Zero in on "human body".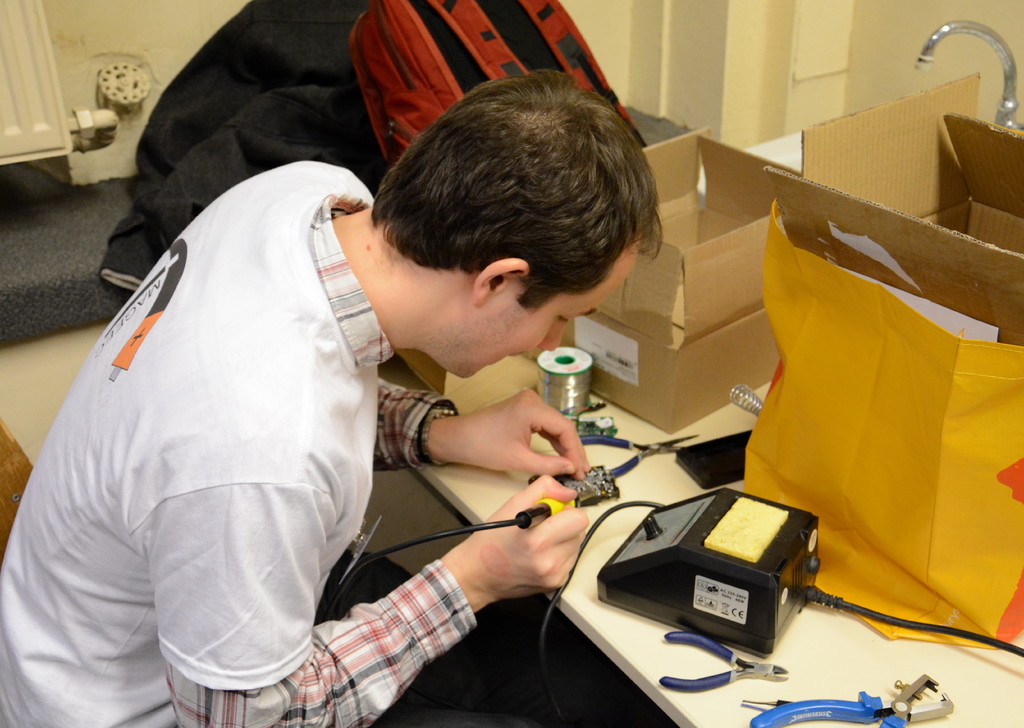
Zeroed in: x1=3 y1=69 x2=658 y2=727.
